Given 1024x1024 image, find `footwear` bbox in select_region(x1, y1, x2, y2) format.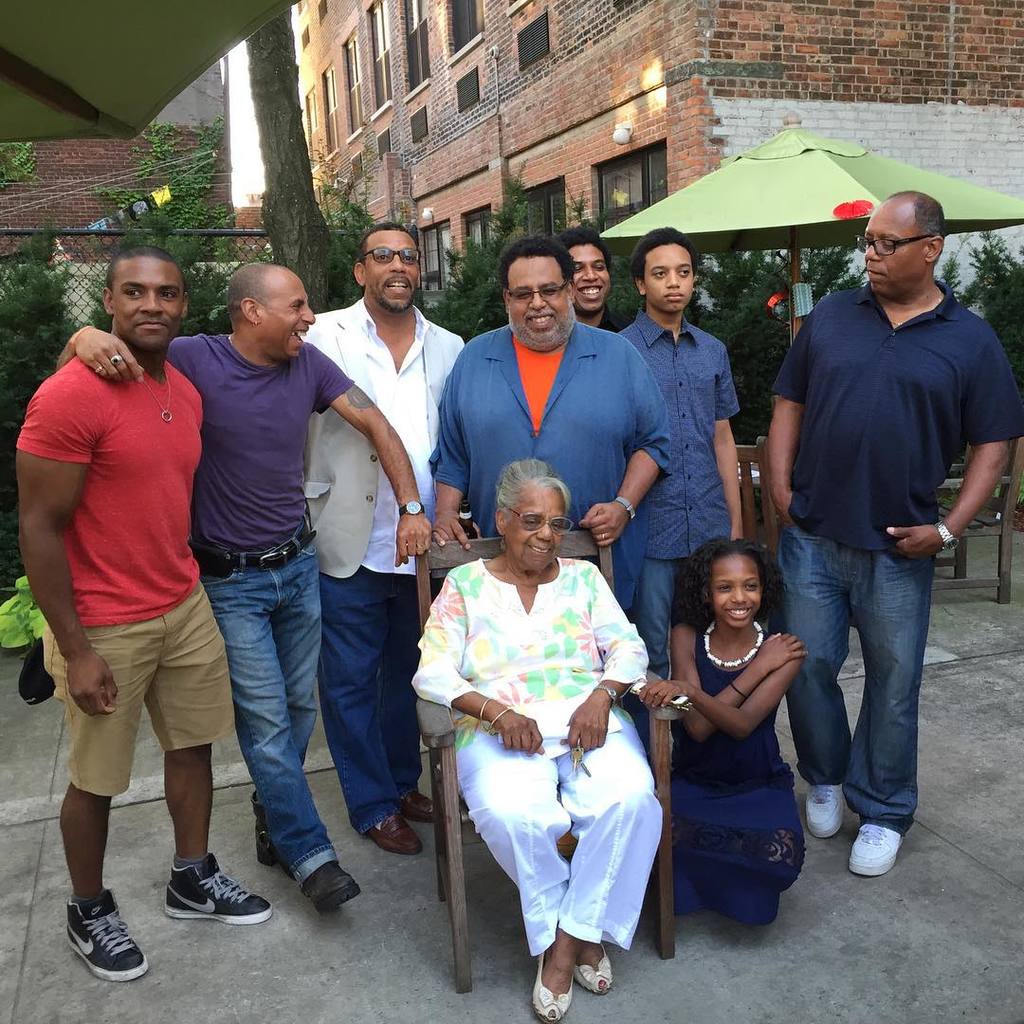
select_region(302, 862, 359, 915).
